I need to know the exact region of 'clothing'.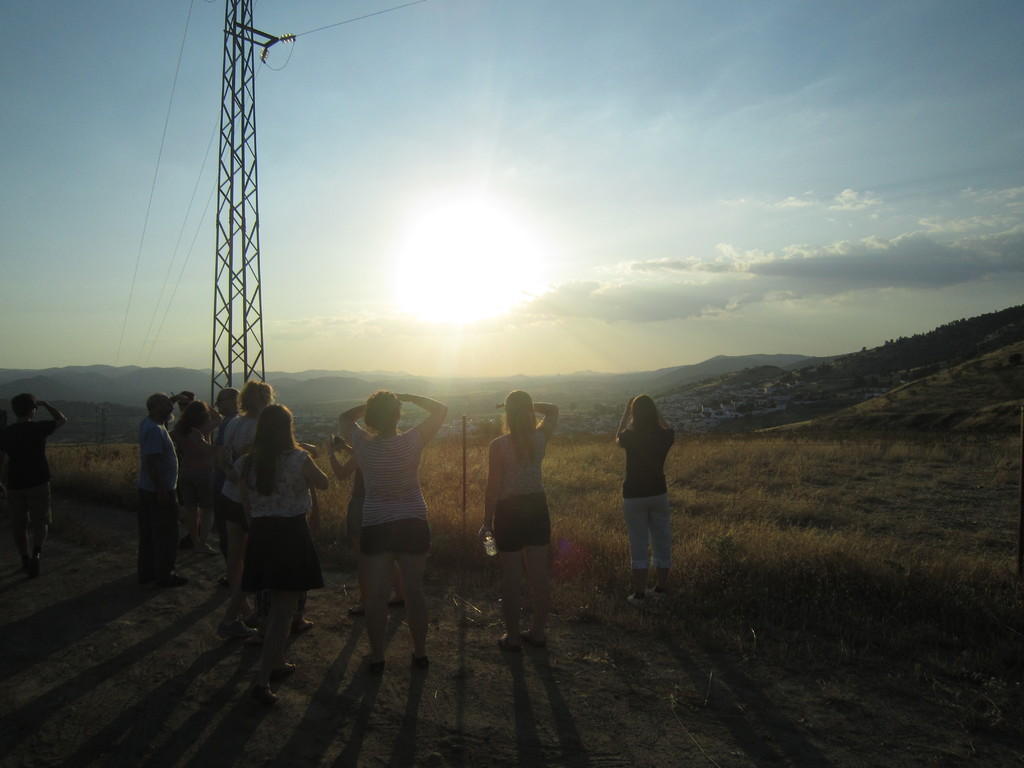
Region: (622,426,675,568).
